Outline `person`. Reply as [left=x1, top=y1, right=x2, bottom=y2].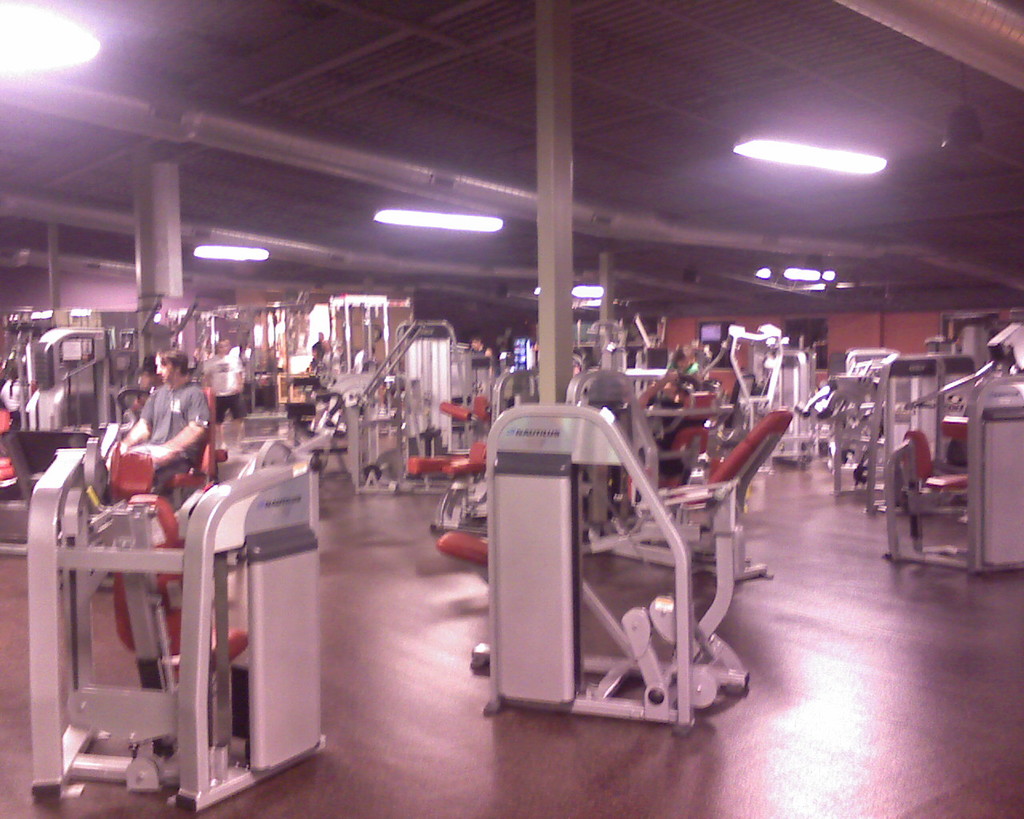
[left=471, top=336, right=499, bottom=374].
